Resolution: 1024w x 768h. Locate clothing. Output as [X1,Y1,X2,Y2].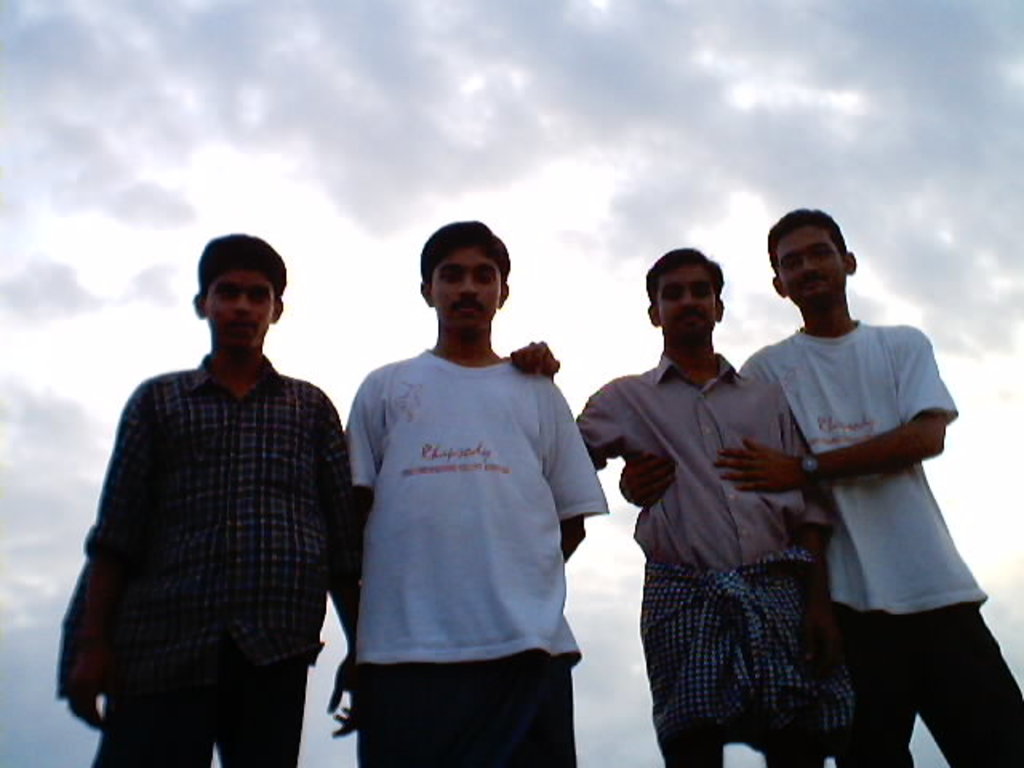
[720,302,1022,766].
